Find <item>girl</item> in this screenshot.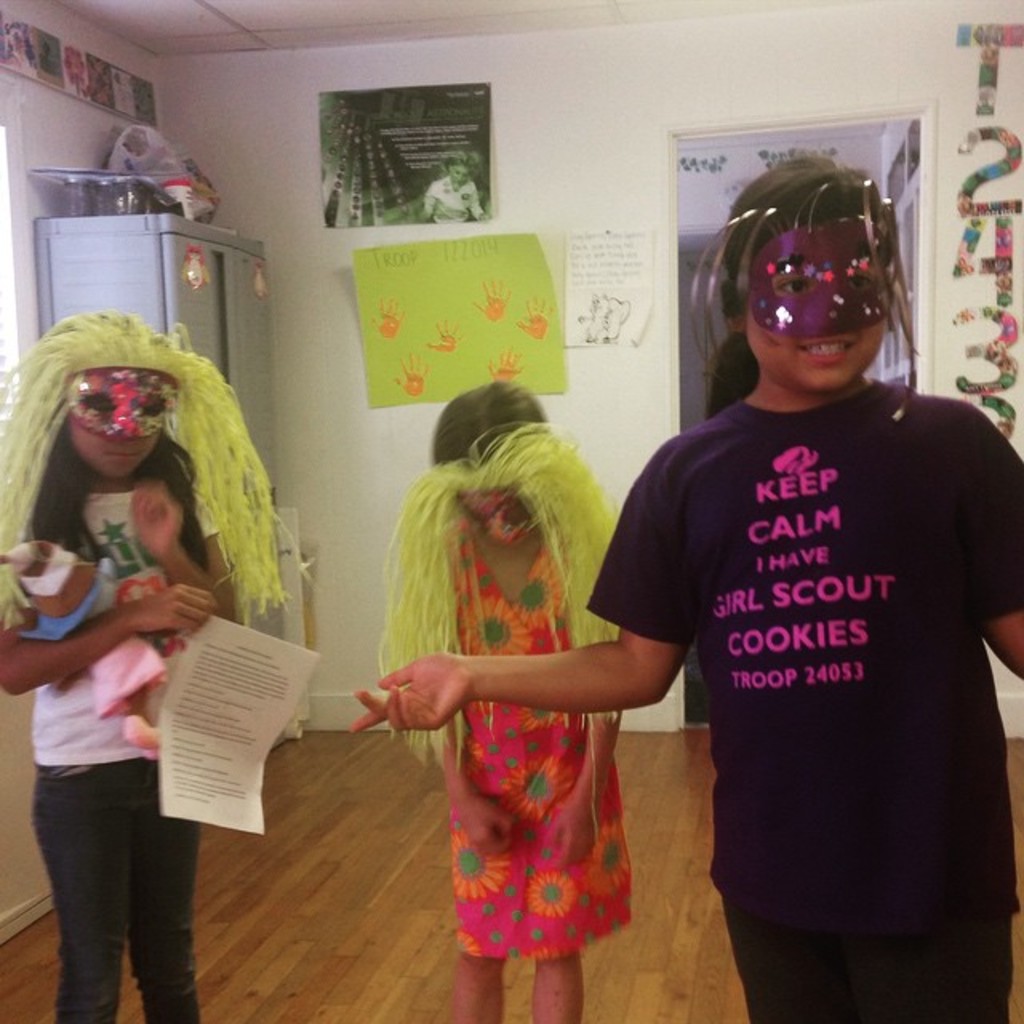
The bounding box for <item>girl</item> is bbox(350, 149, 1022, 1022).
